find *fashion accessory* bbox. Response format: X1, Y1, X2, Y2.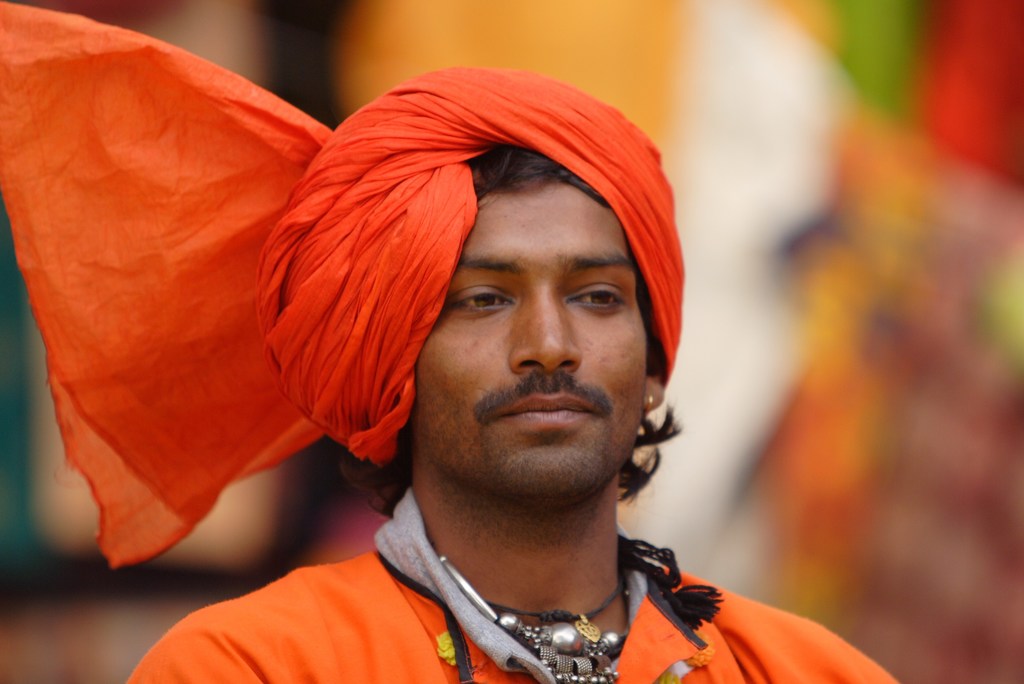
434, 547, 634, 683.
